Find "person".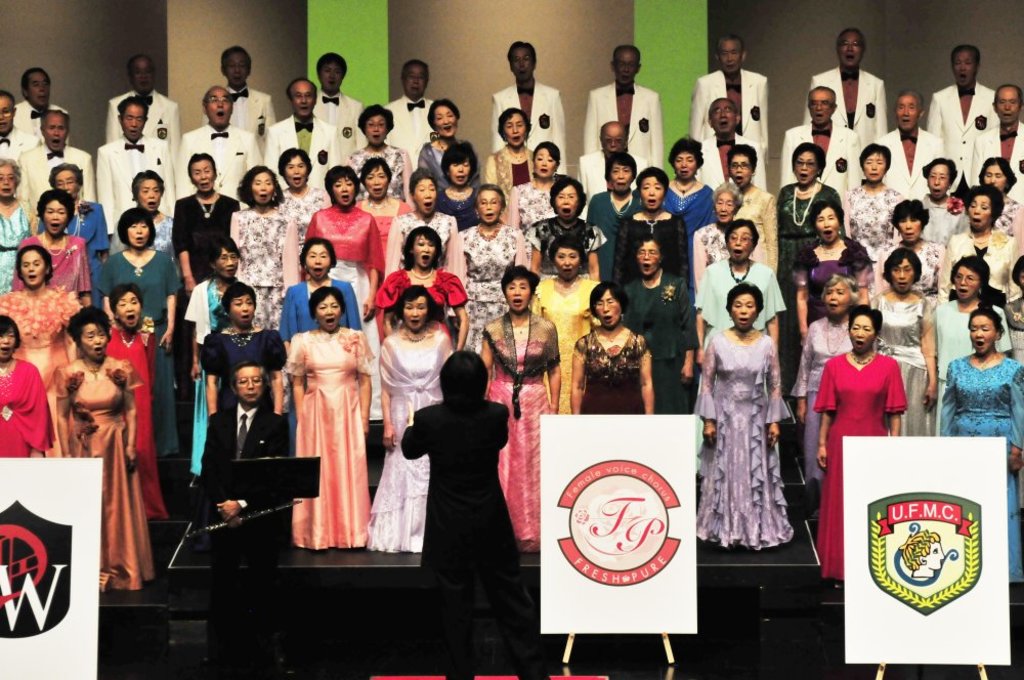
l=538, t=232, r=599, b=416.
